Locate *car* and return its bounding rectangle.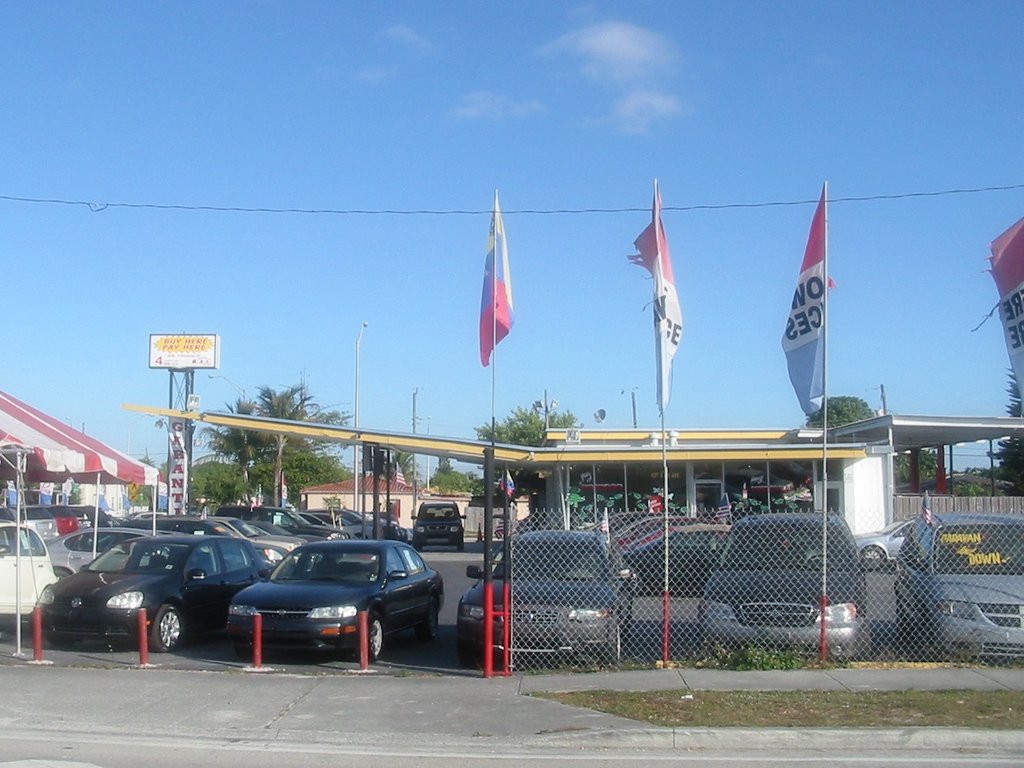
x1=0, y1=516, x2=58, y2=632.
